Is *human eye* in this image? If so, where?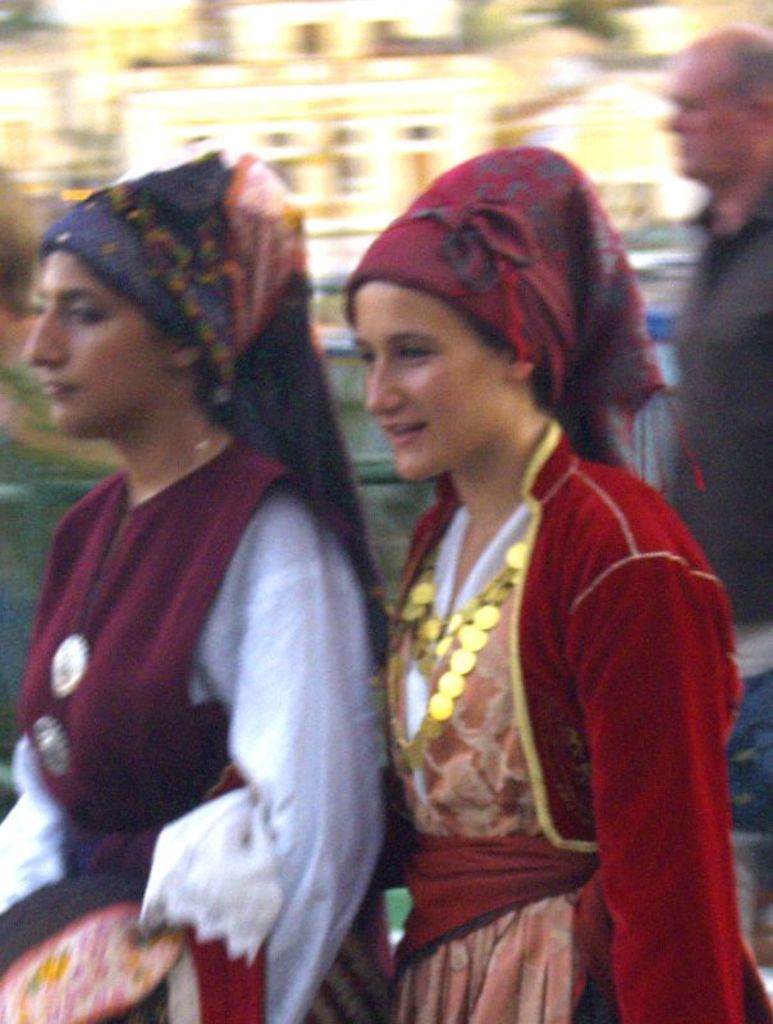
Yes, at left=363, top=347, right=376, bottom=371.
